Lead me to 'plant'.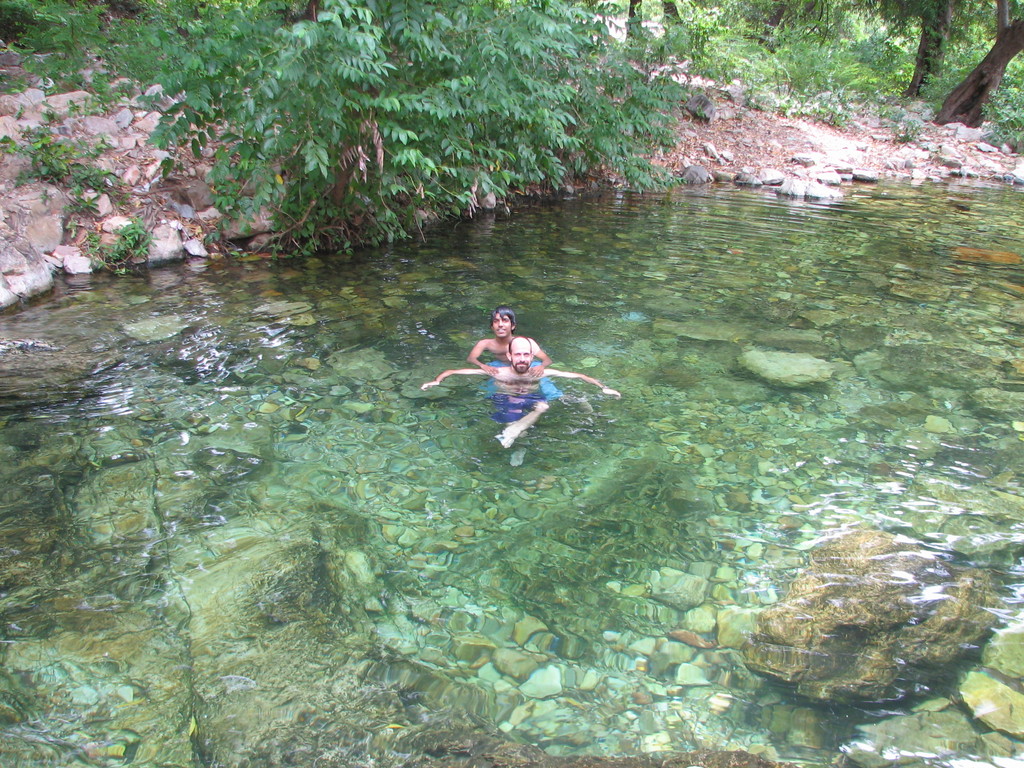
Lead to Rect(0, 56, 38, 104).
